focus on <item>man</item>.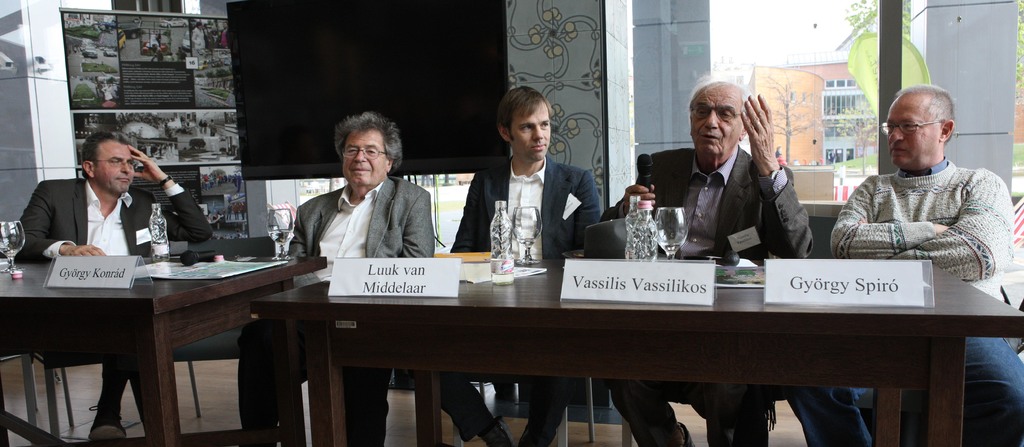
Focused at [x1=236, y1=114, x2=435, y2=446].
